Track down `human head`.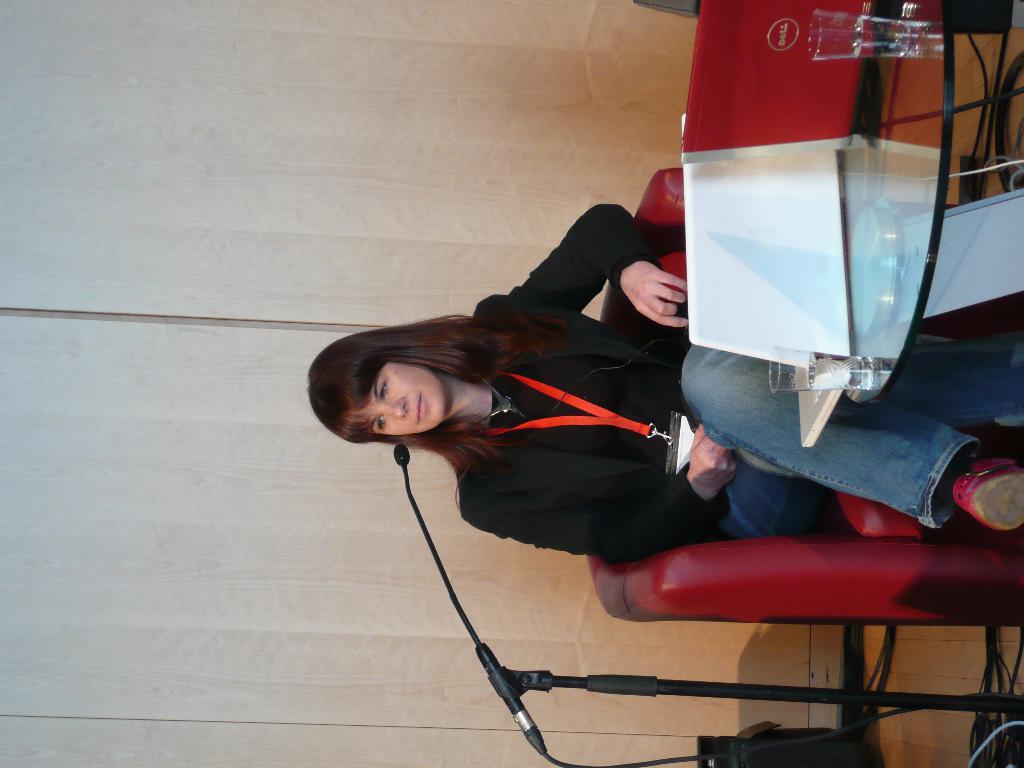
Tracked to (left=315, top=327, right=492, bottom=452).
